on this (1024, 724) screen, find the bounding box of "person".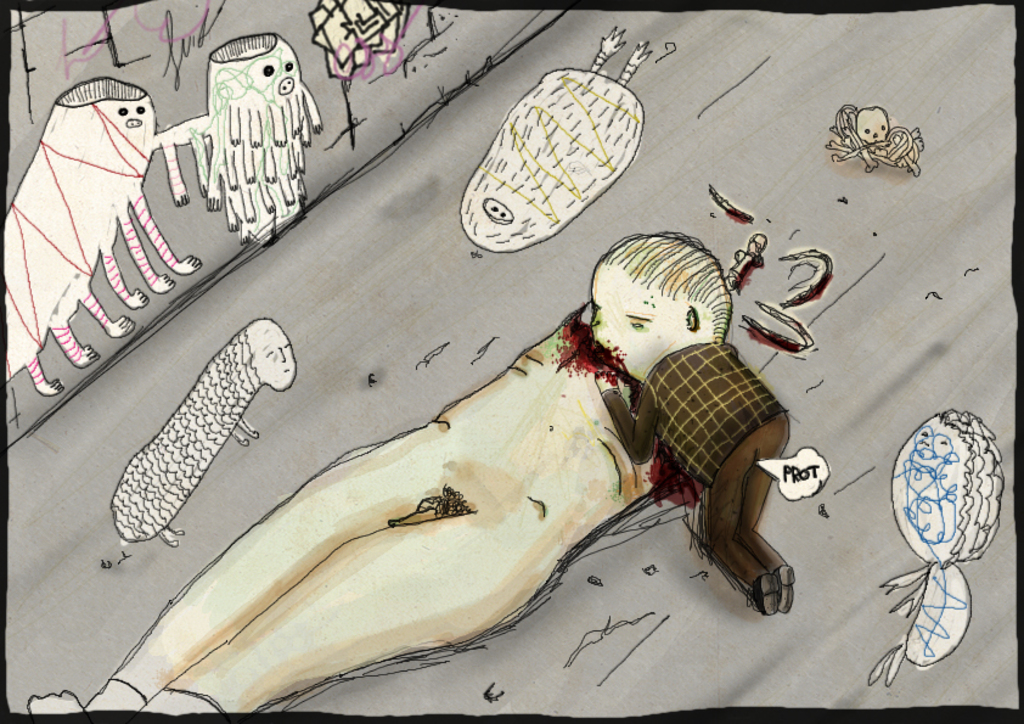
Bounding box: (x1=596, y1=231, x2=797, y2=610).
